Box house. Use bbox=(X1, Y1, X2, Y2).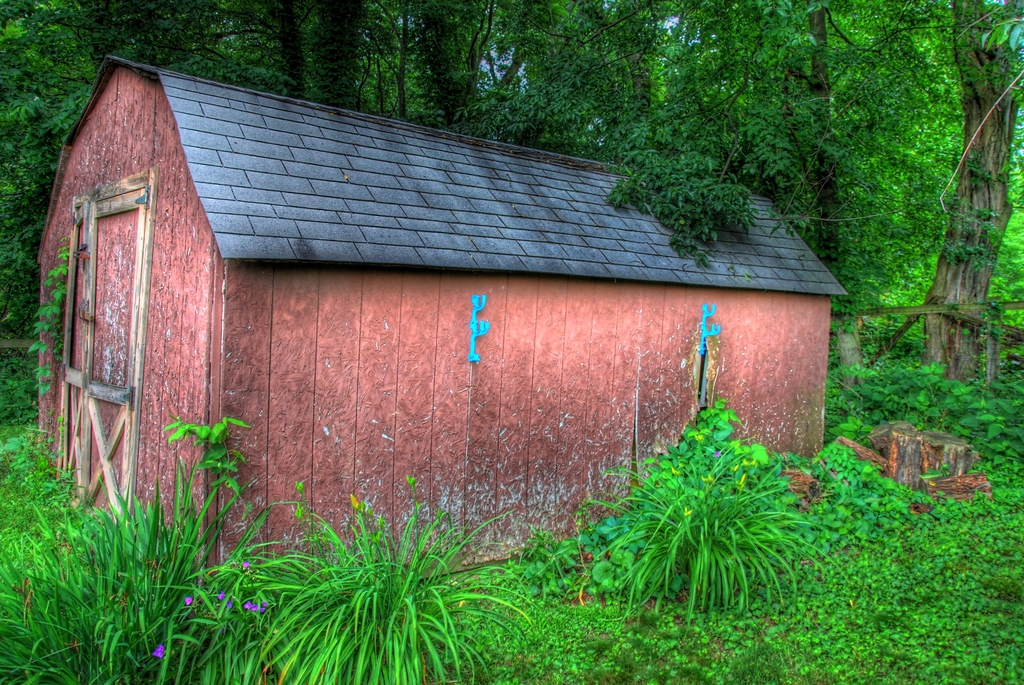
bbox=(12, 41, 885, 576).
